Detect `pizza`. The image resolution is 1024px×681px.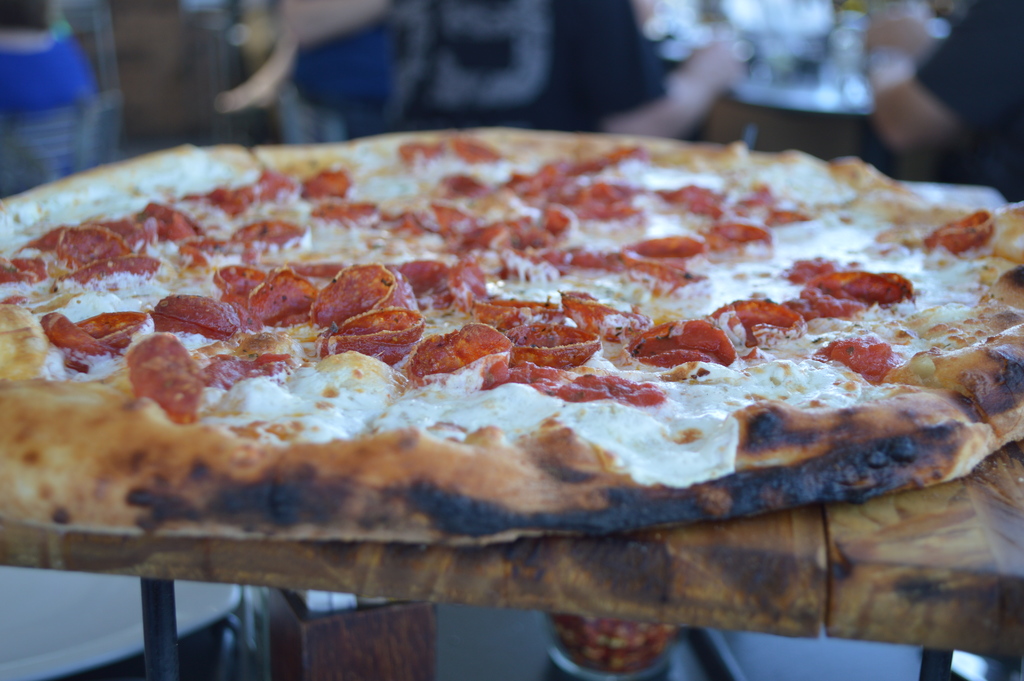
x1=0, y1=116, x2=1023, y2=537.
